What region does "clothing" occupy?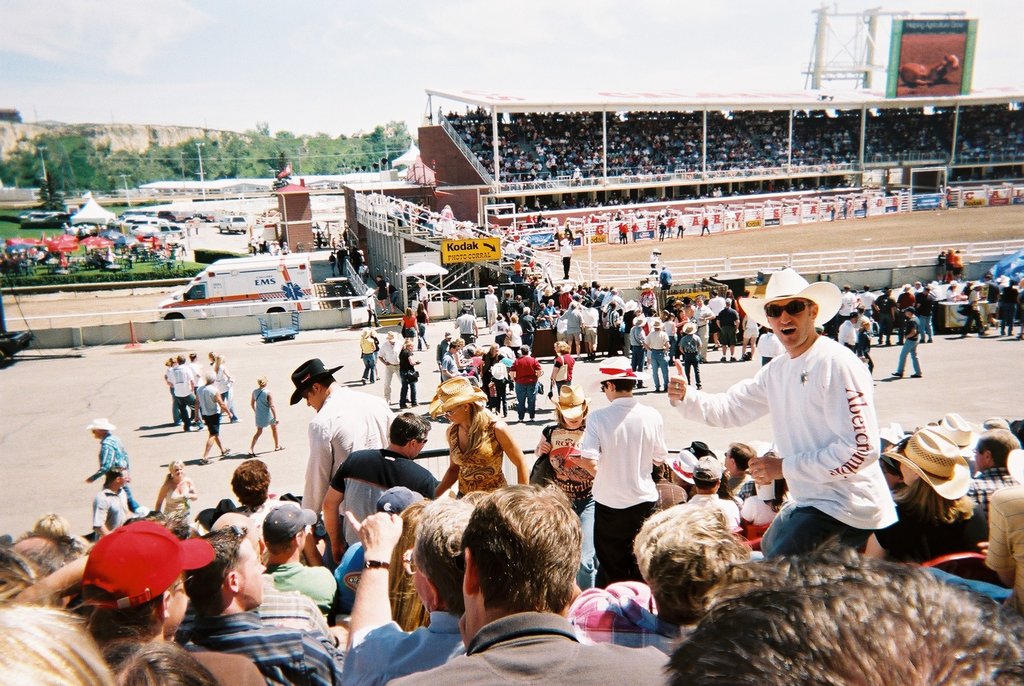
x1=841 y1=291 x2=855 y2=315.
